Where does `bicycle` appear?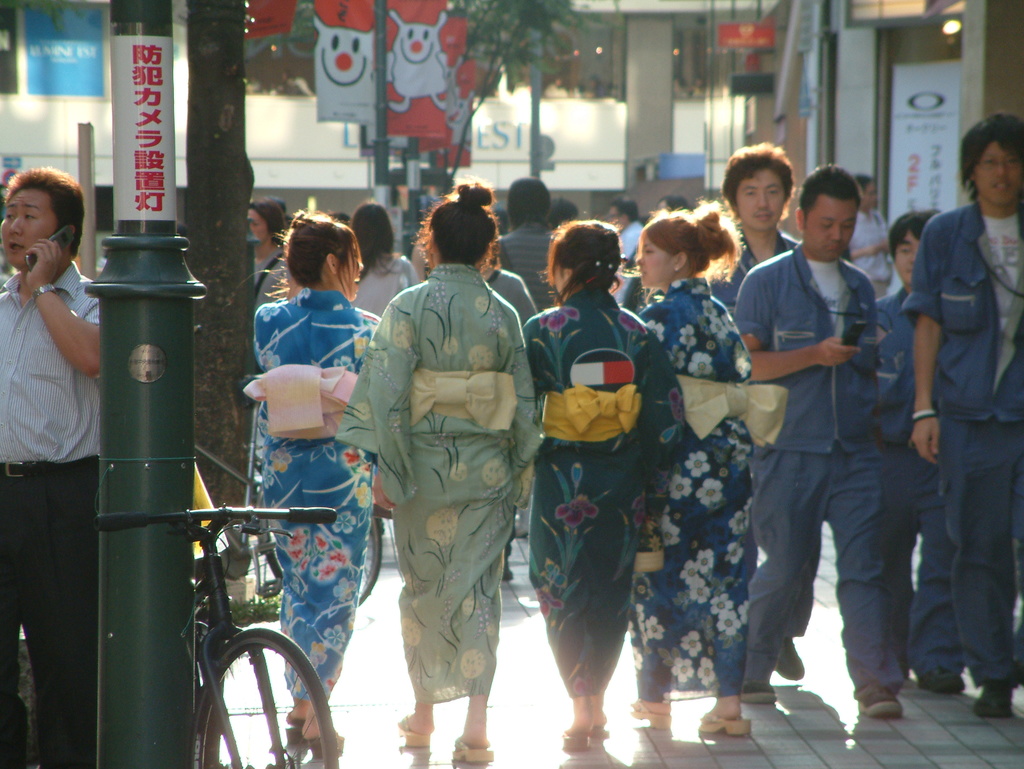
Appears at <bbox>122, 436, 358, 761</bbox>.
